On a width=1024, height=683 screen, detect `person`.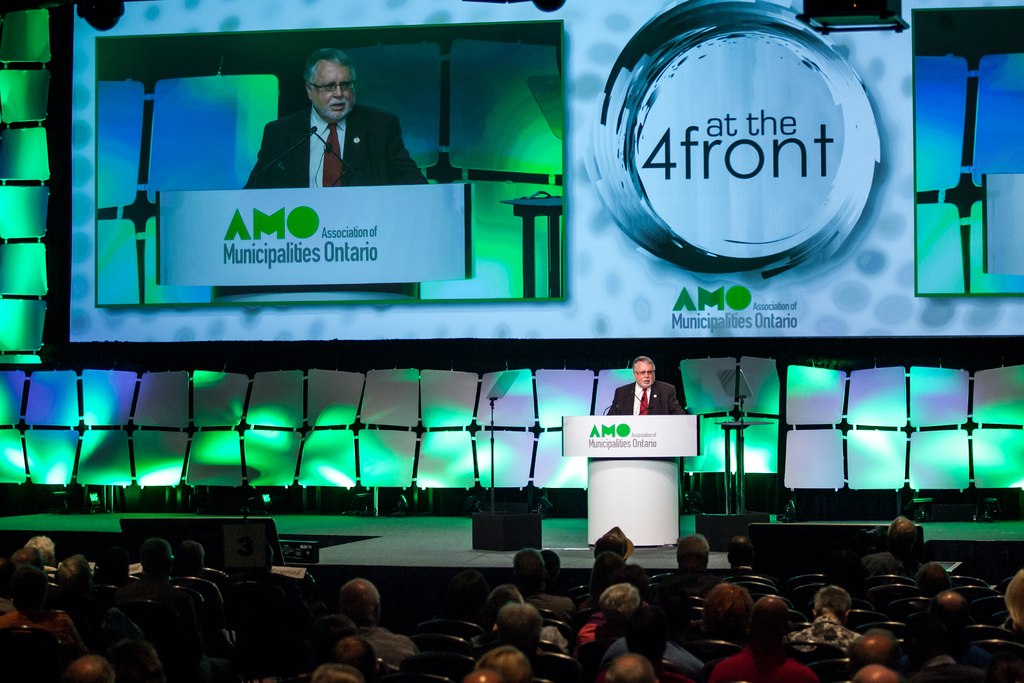
detection(508, 548, 546, 591).
